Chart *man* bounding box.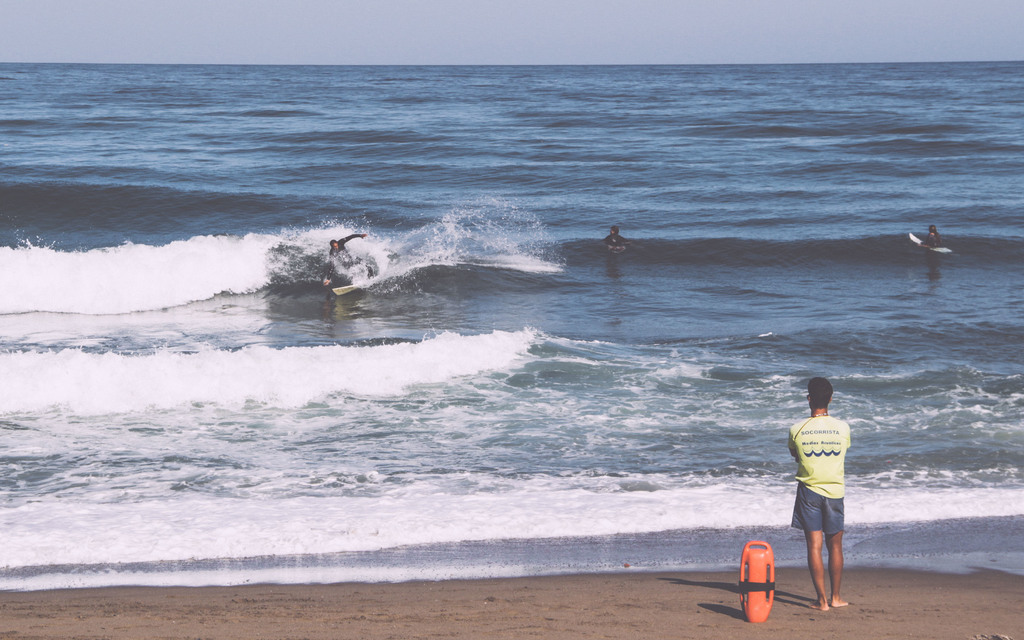
Charted: bbox(325, 230, 374, 283).
